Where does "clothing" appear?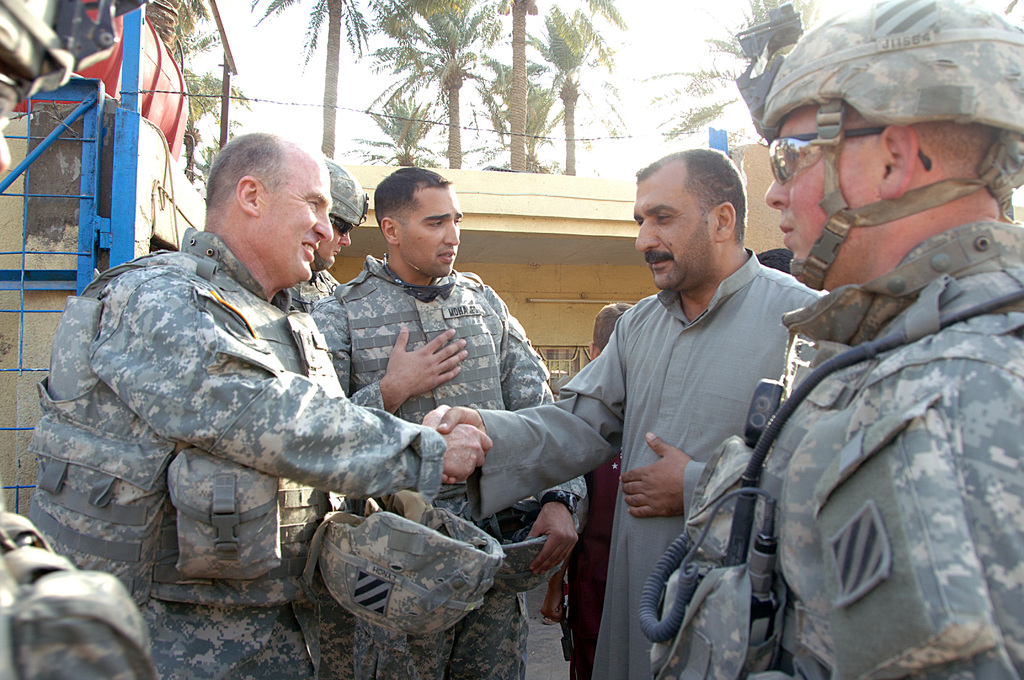
Appears at [left=315, top=255, right=588, bottom=679].
